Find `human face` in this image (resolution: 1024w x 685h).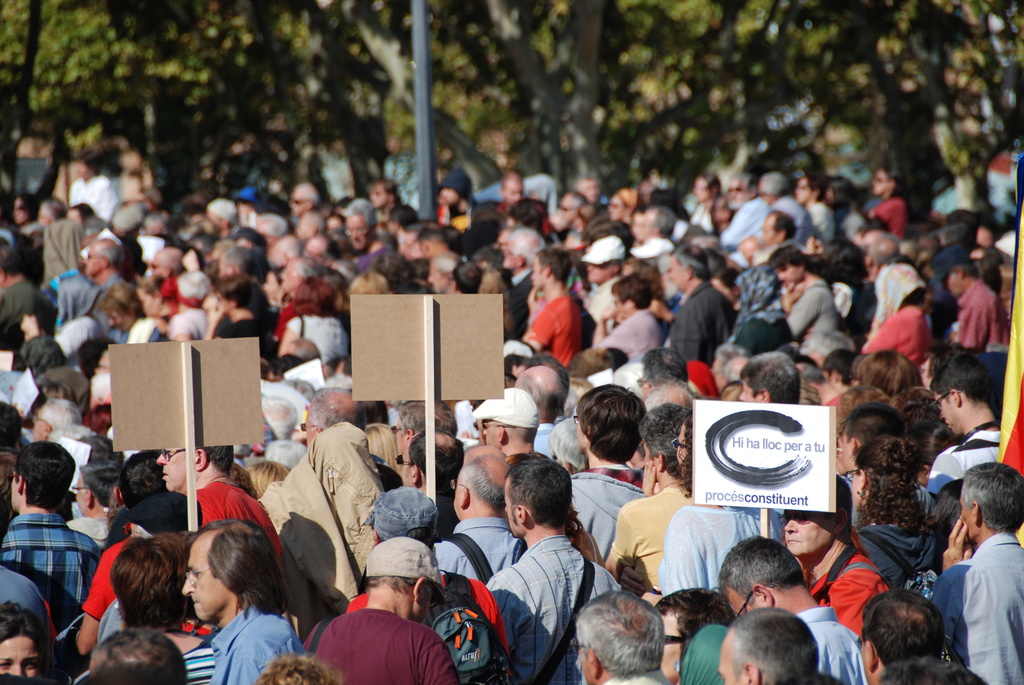
<bbox>157, 450, 188, 490</bbox>.
